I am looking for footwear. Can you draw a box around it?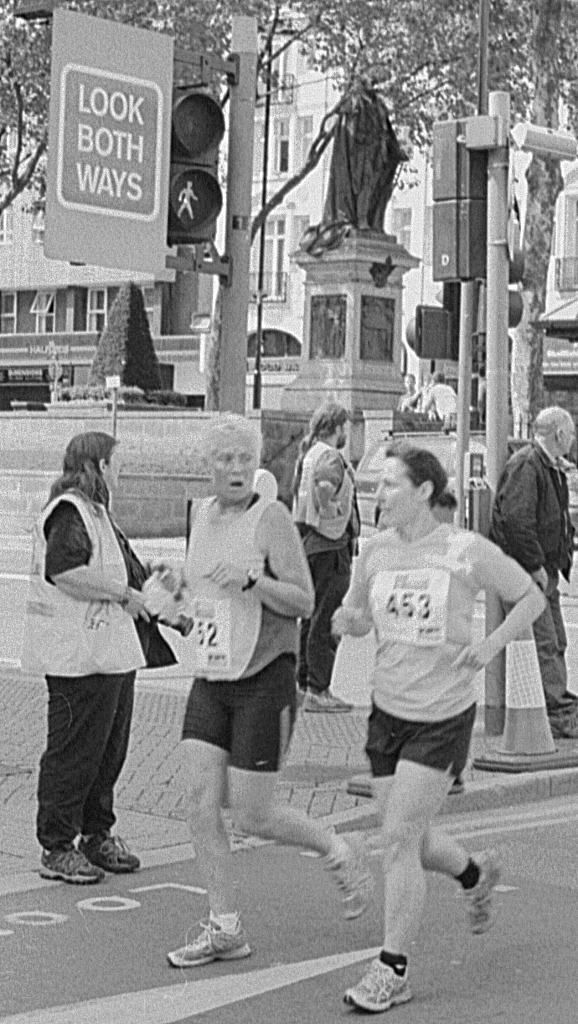
Sure, the bounding box is {"left": 320, "top": 832, "right": 381, "bottom": 928}.
